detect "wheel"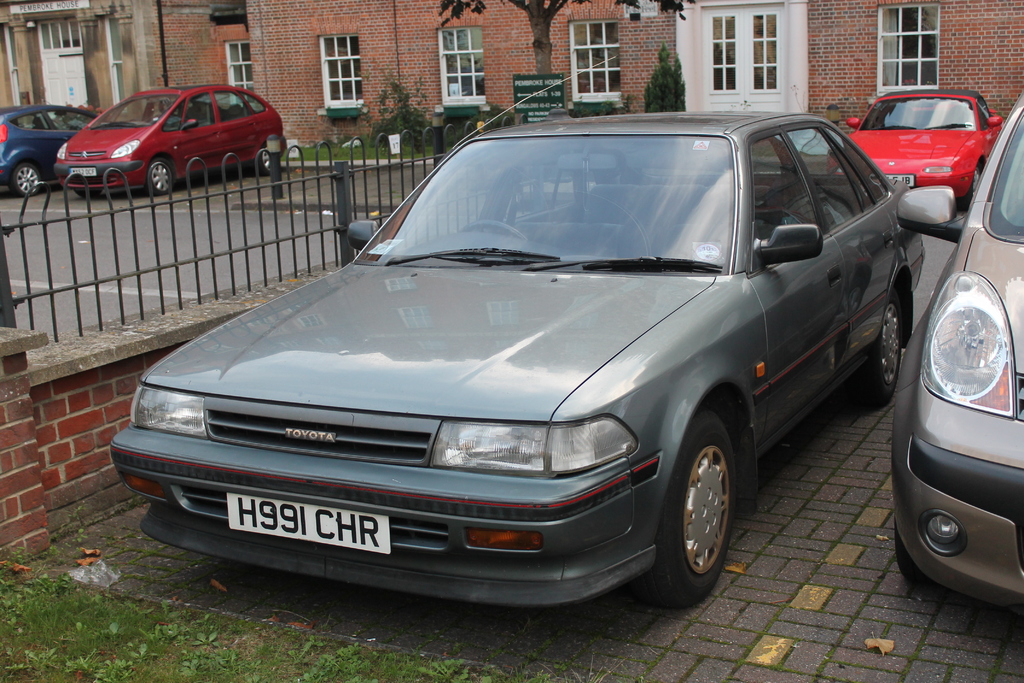
left=963, top=163, right=989, bottom=207
